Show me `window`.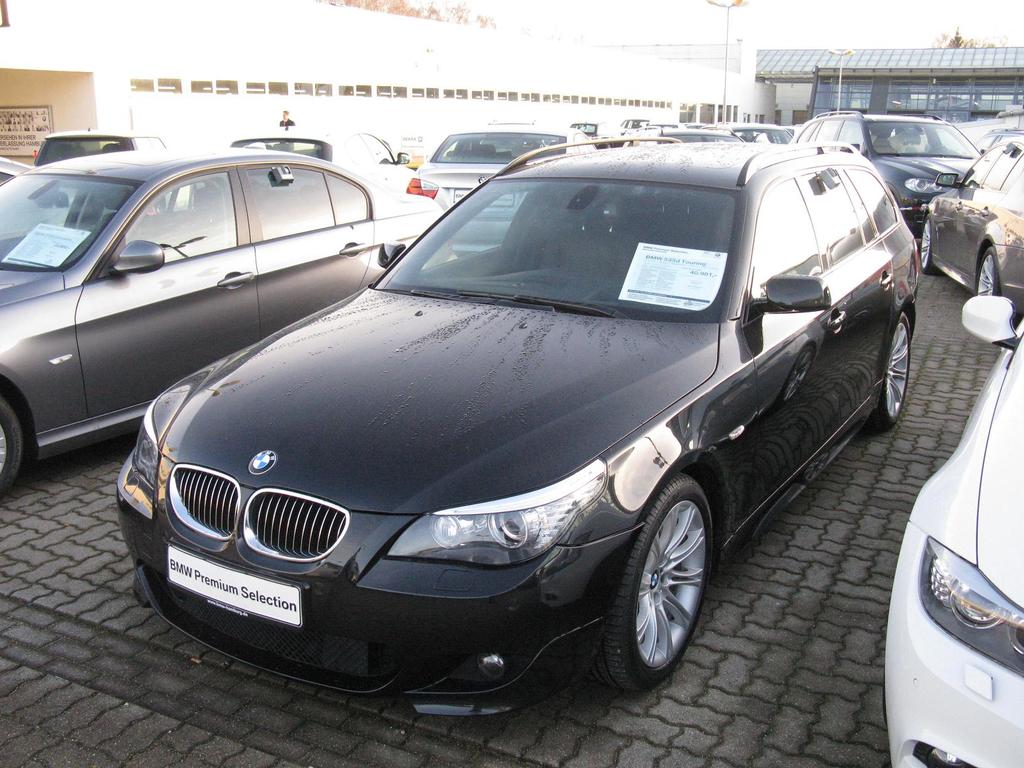
`window` is here: x1=240, y1=164, x2=366, y2=241.
